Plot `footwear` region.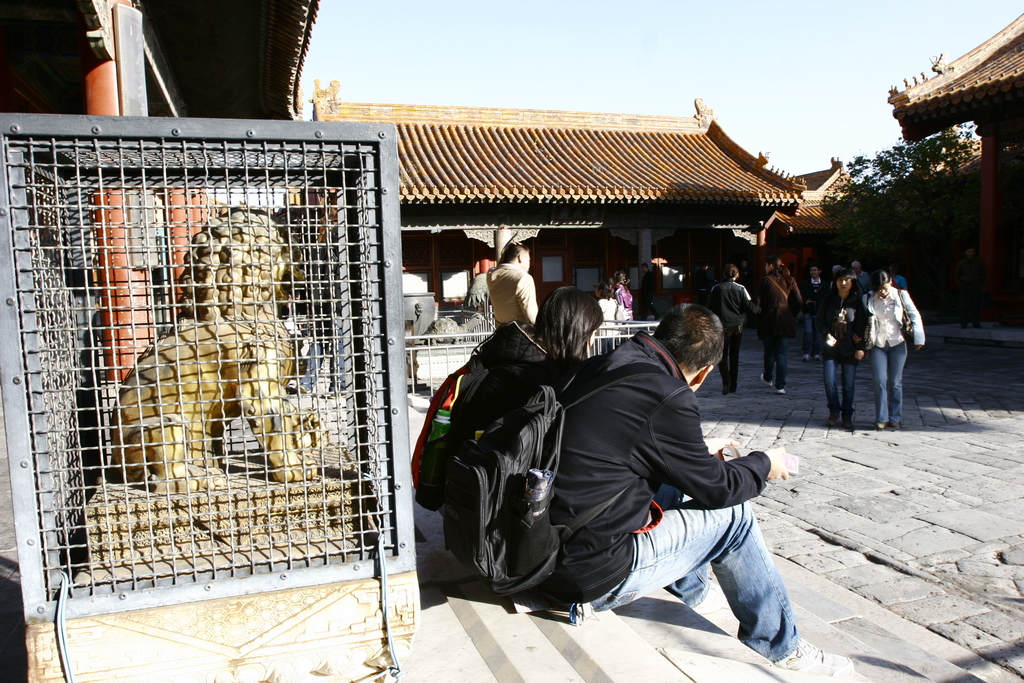
Plotted at crop(815, 353, 822, 359).
